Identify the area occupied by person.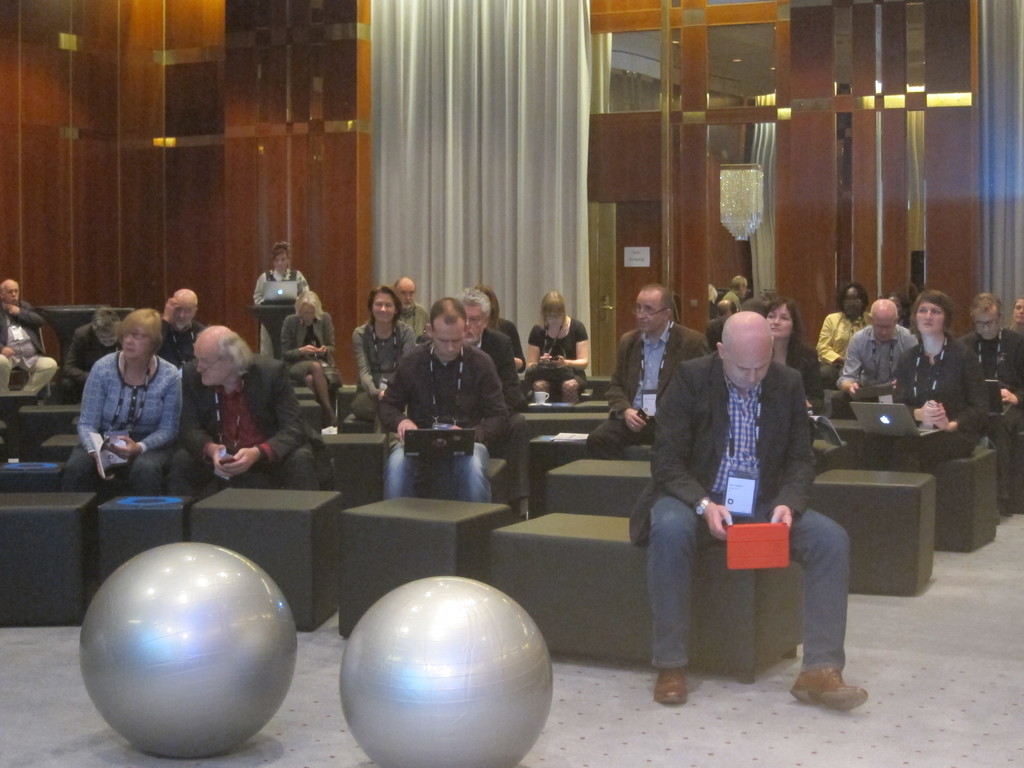
Area: <box>585,282,701,467</box>.
